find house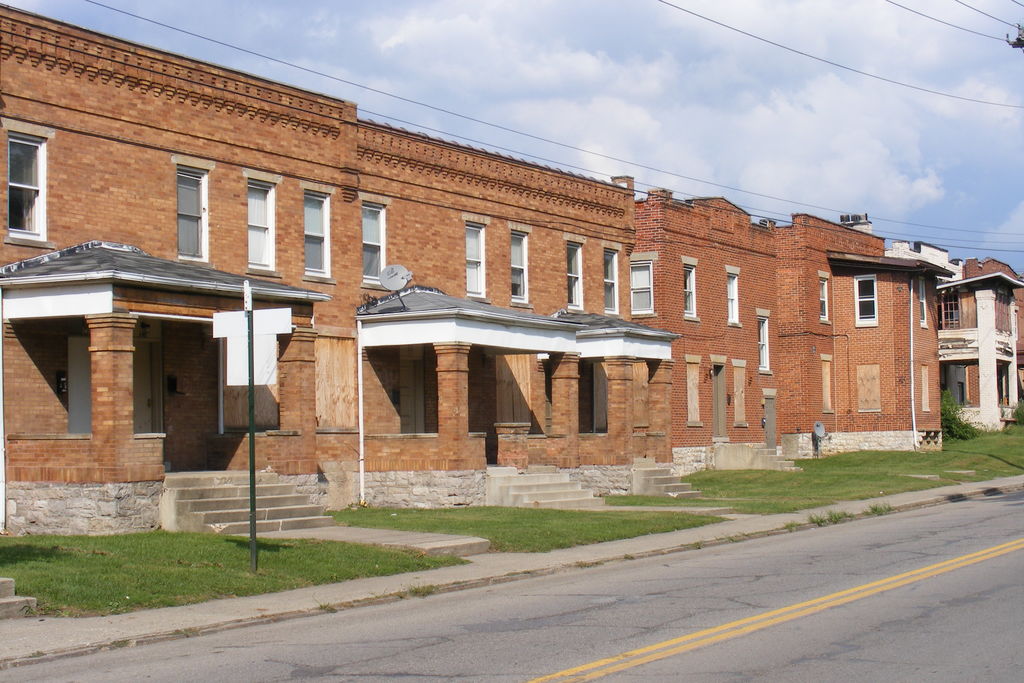
[x1=0, y1=0, x2=354, y2=531]
